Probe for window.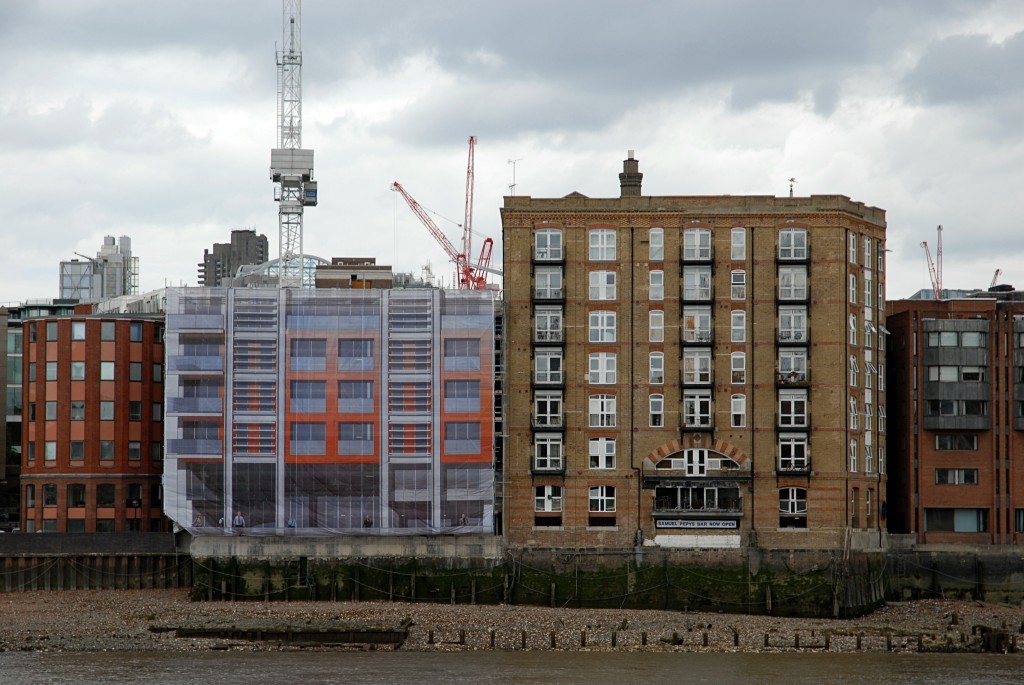
Probe result: BBox(779, 308, 804, 344).
